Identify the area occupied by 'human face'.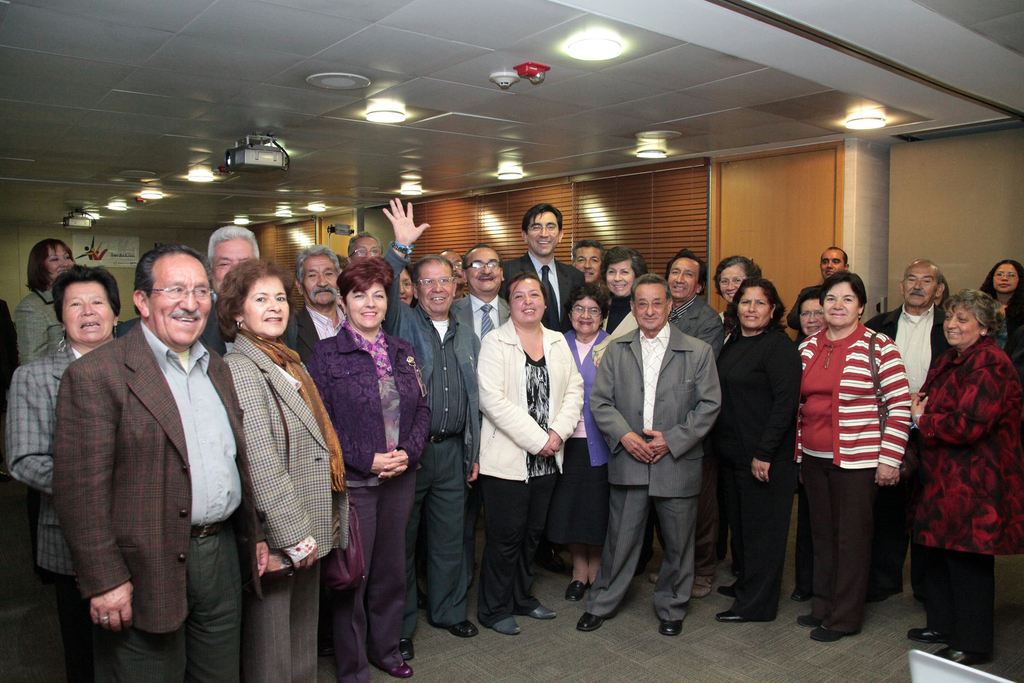
Area: <box>415,262,453,316</box>.
